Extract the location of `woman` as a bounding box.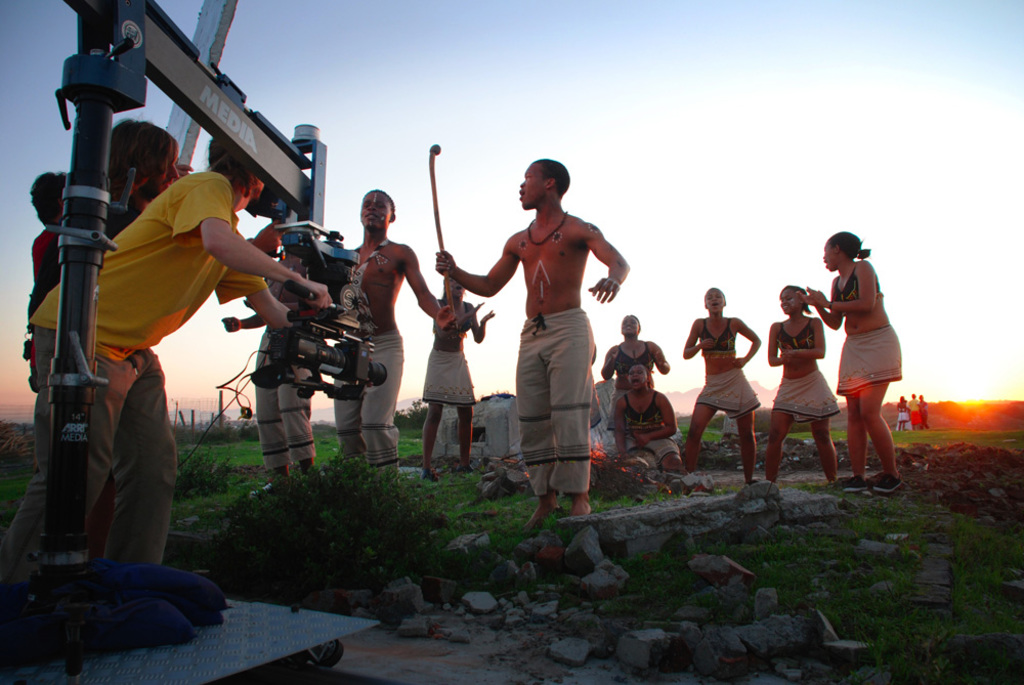
l=424, t=270, r=496, b=487.
